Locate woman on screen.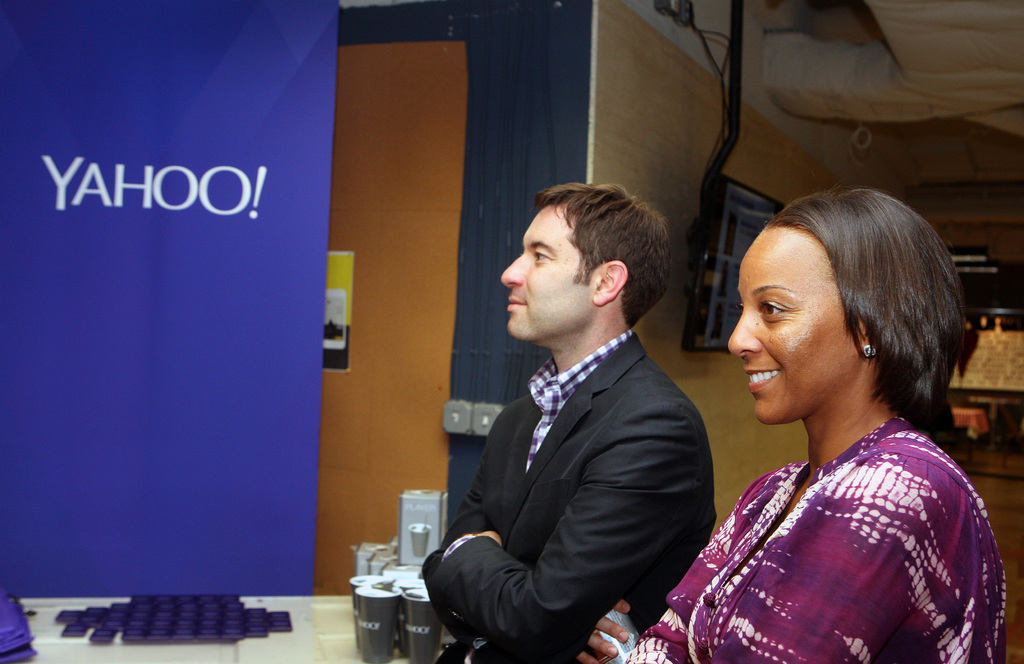
On screen at (left=624, top=180, right=1007, bottom=663).
